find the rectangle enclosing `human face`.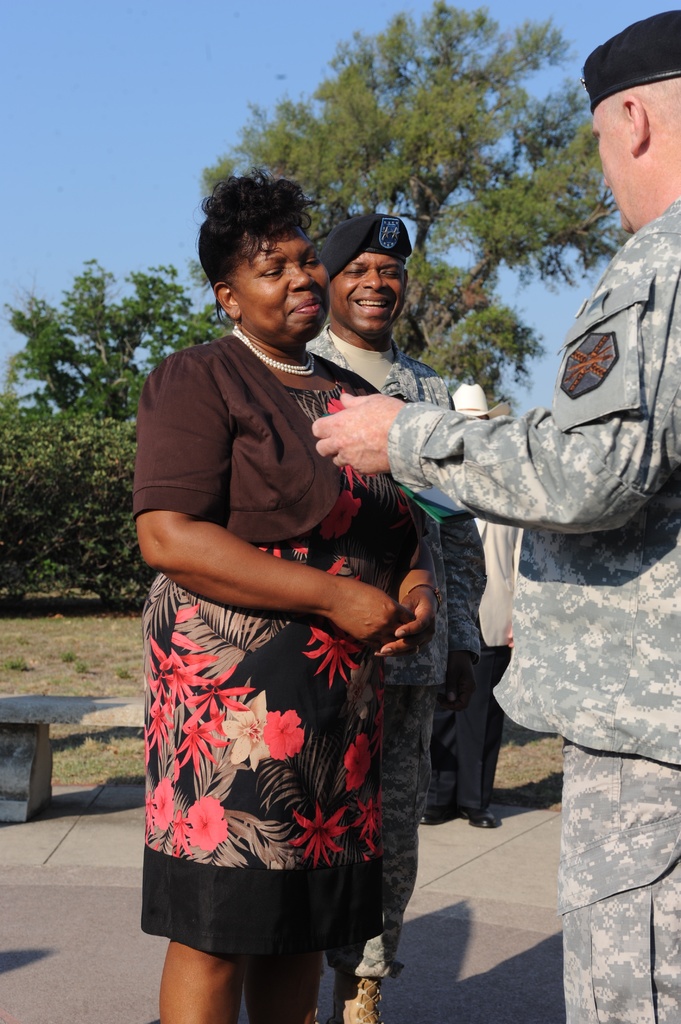
<bbox>332, 253, 404, 328</bbox>.
